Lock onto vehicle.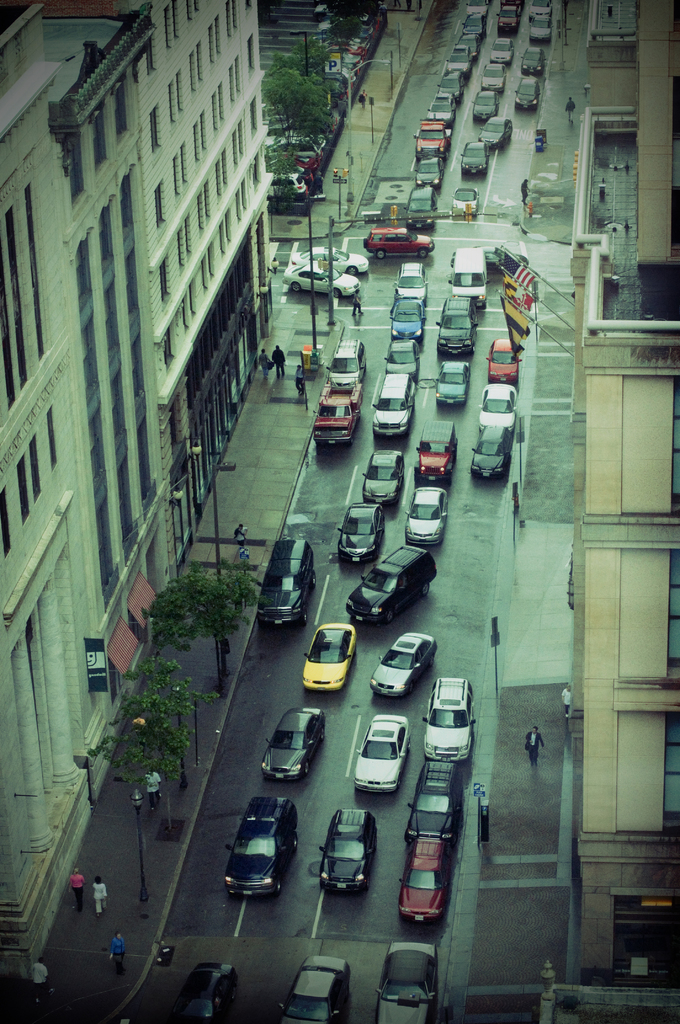
Locked: region(364, 227, 436, 264).
